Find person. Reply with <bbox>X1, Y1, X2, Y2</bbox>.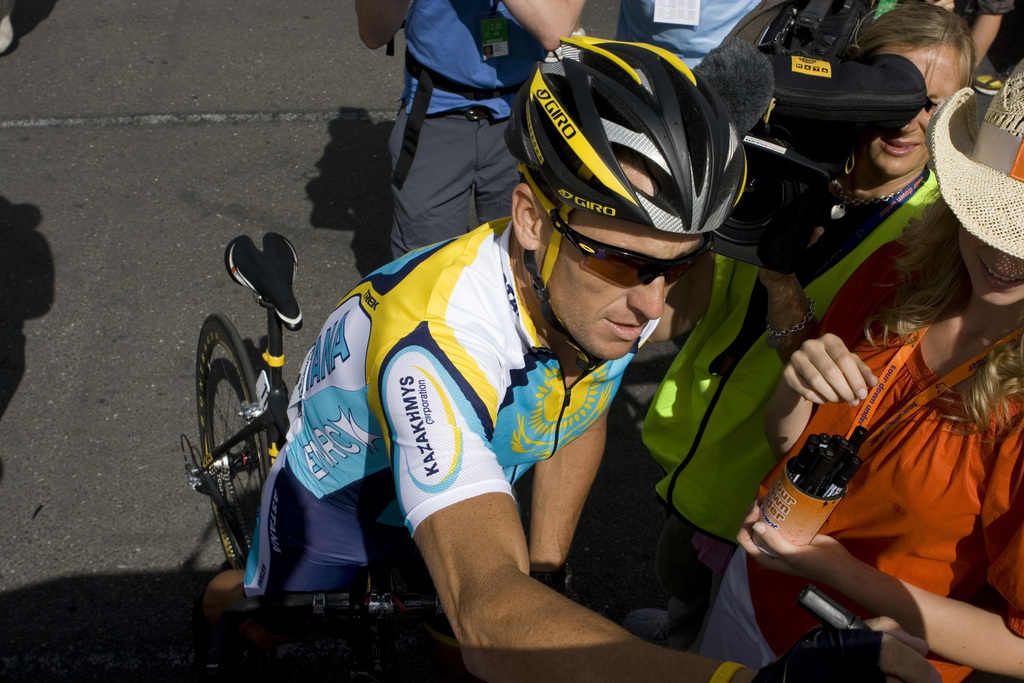
<bbox>241, 31, 753, 682</bbox>.
